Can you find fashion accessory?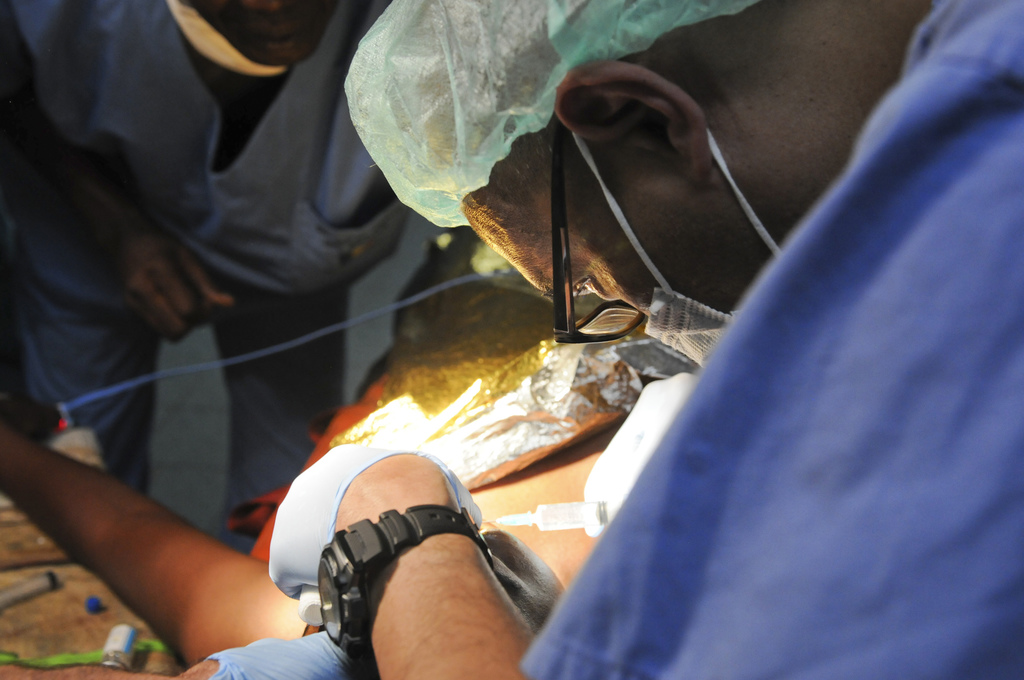
Yes, bounding box: <bbox>312, 503, 488, 679</bbox>.
